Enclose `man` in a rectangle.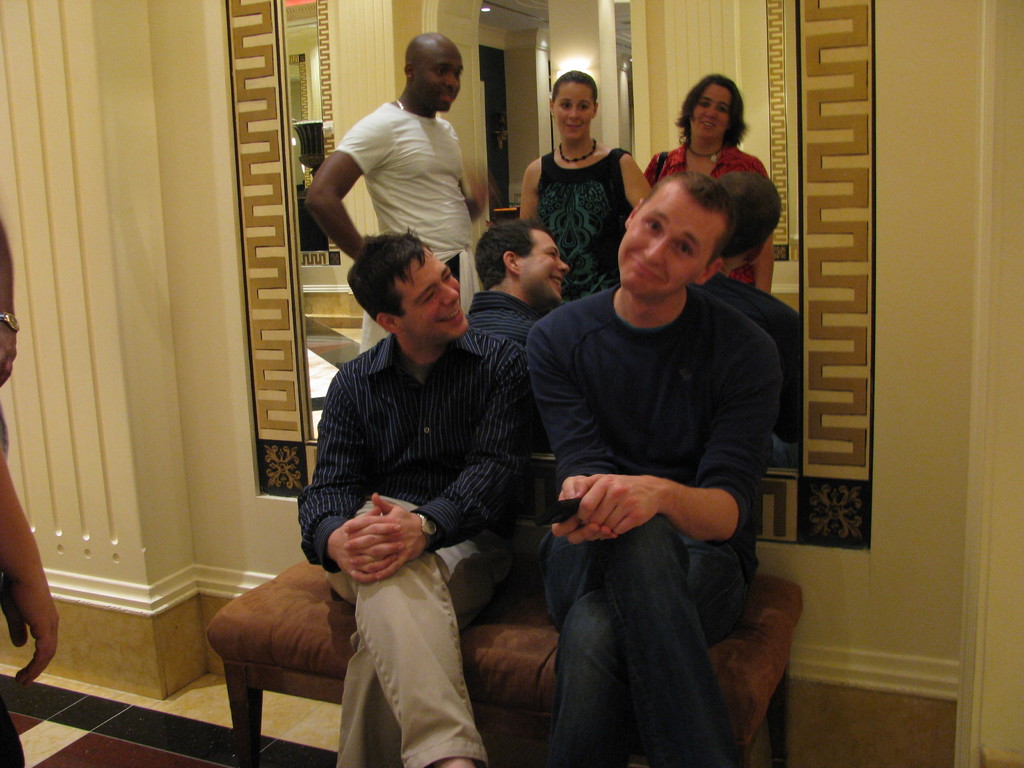
l=298, t=224, r=533, b=767.
